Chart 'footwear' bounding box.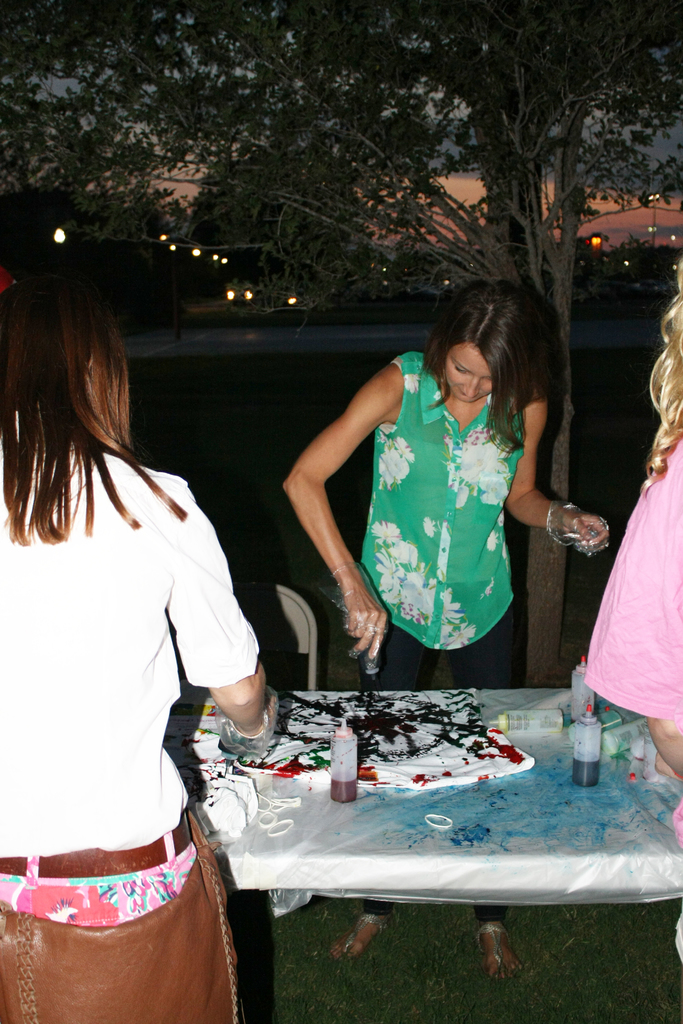
Charted: [x1=475, y1=920, x2=525, y2=989].
